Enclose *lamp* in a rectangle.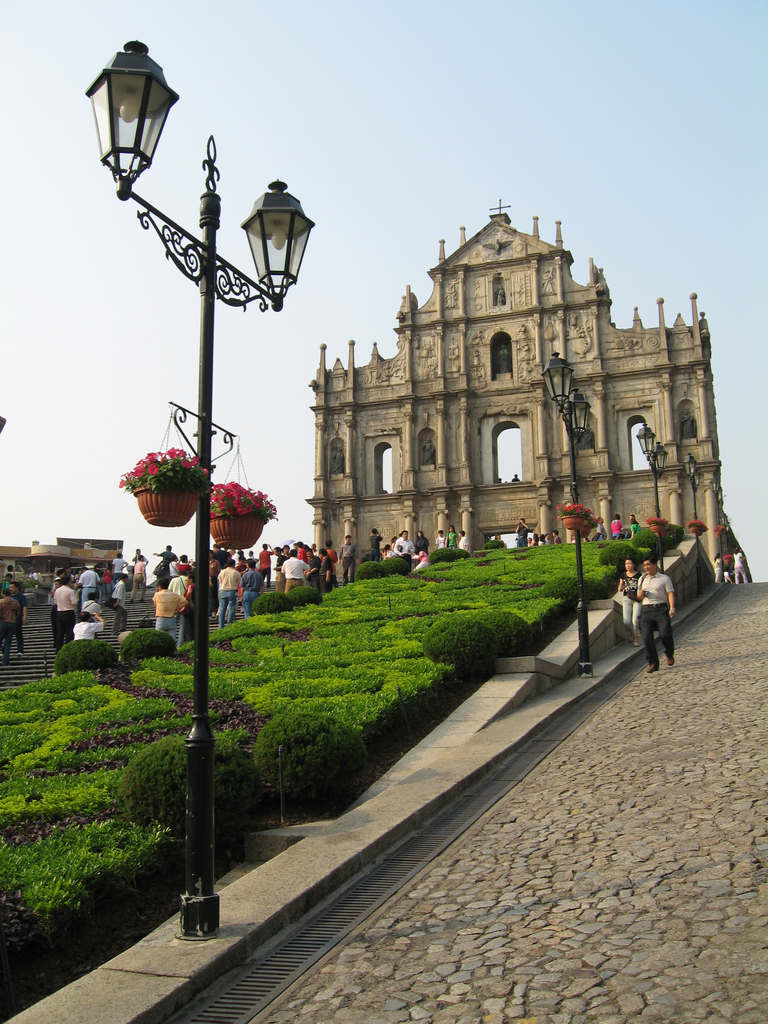
(x1=85, y1=40, x2=314, y2=941).
